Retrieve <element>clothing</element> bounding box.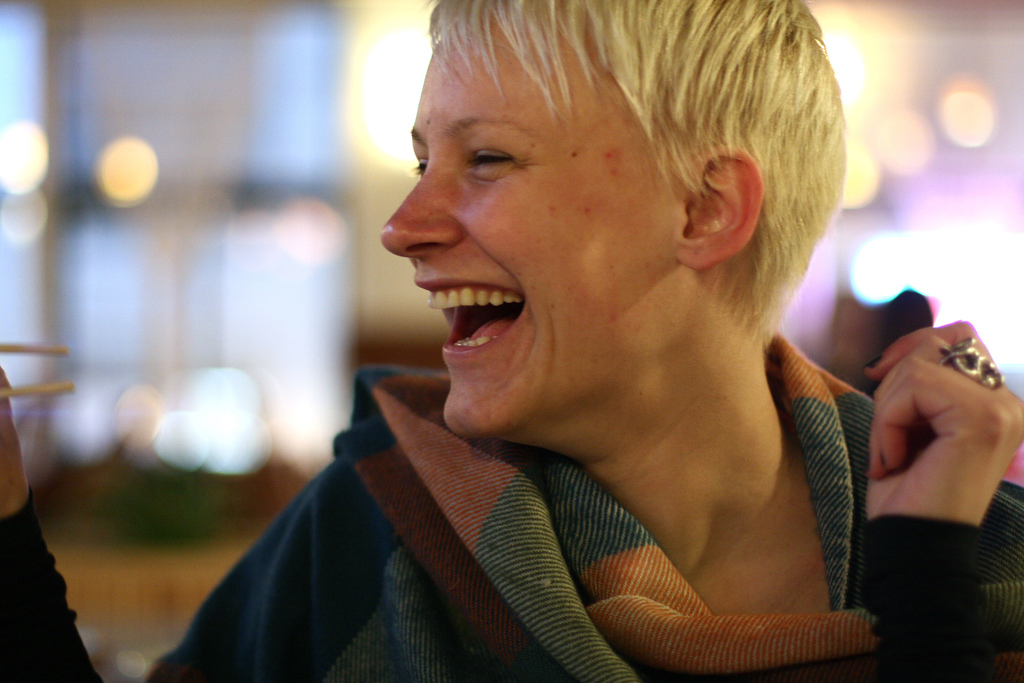
Bounding box: [188, 193, 950, 682].
